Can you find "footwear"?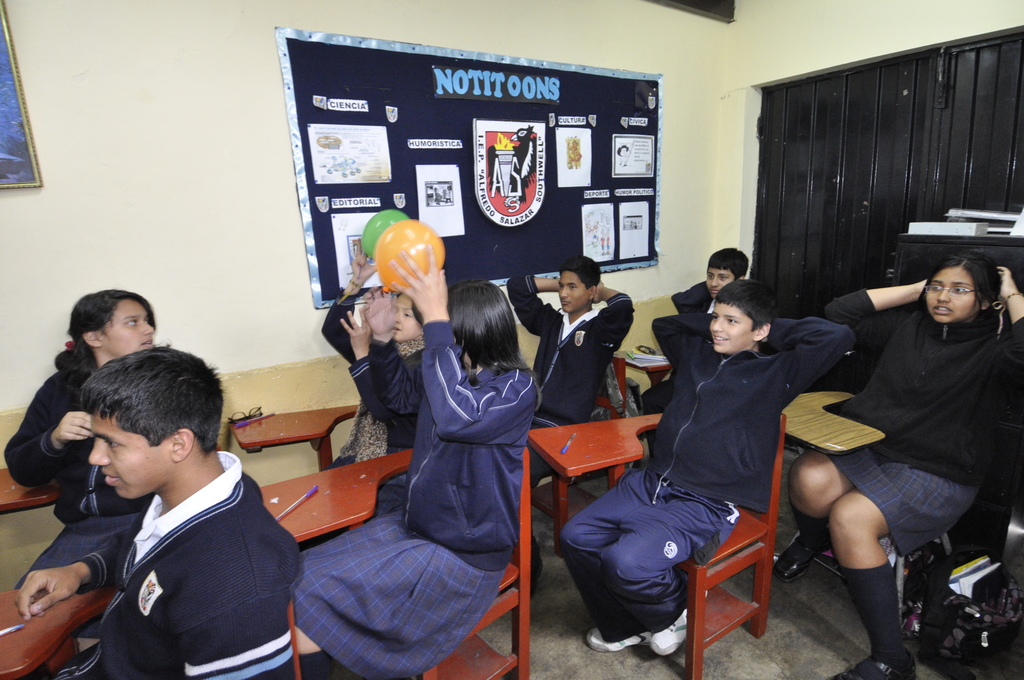
Yes, bounding box: rect(584, 629, 657, 652).
